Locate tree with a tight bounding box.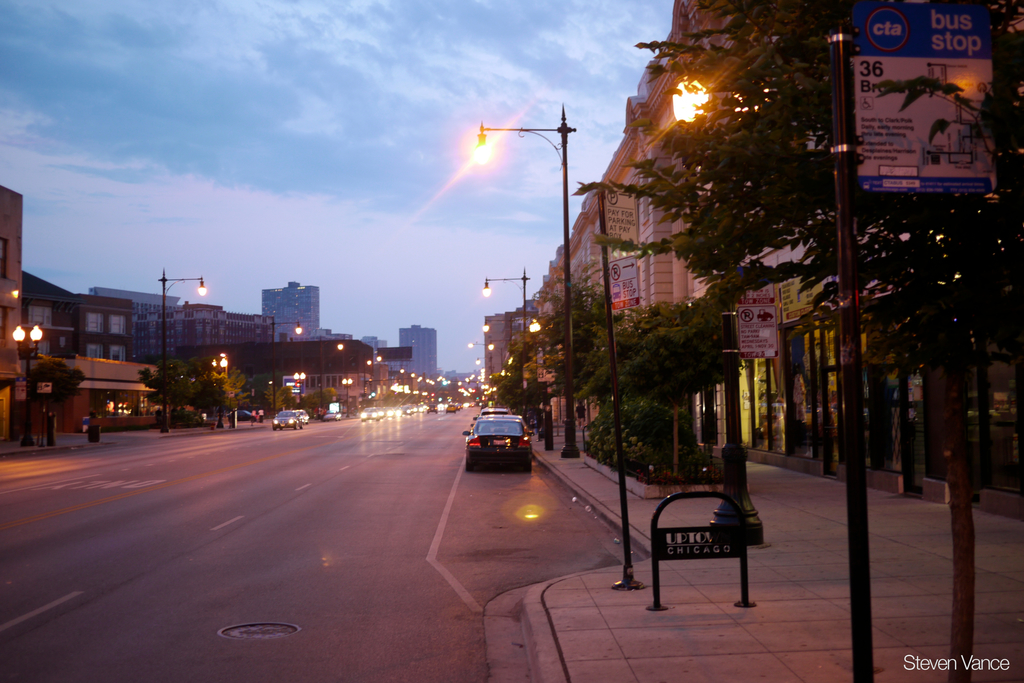
box=[573, 278, 736, 487].
